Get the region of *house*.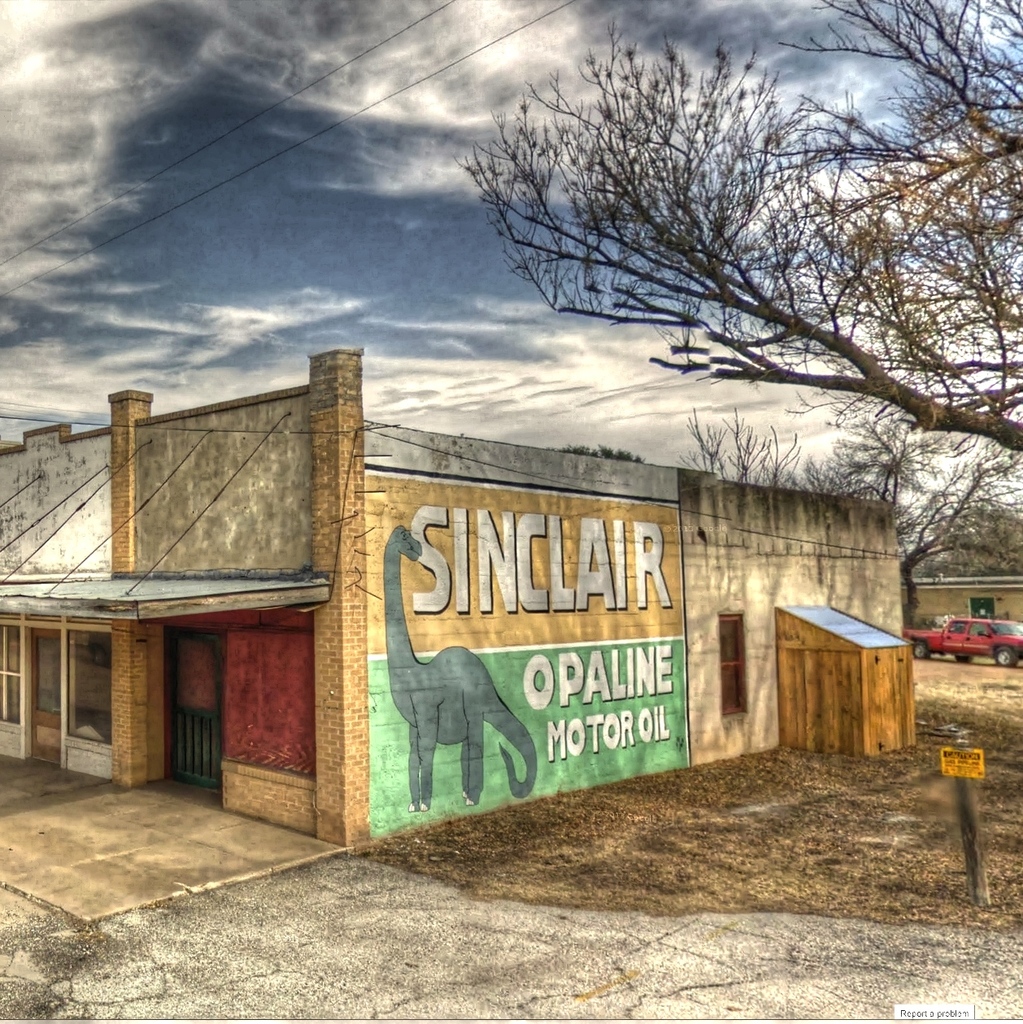
region(0, 429, 116, 776).
